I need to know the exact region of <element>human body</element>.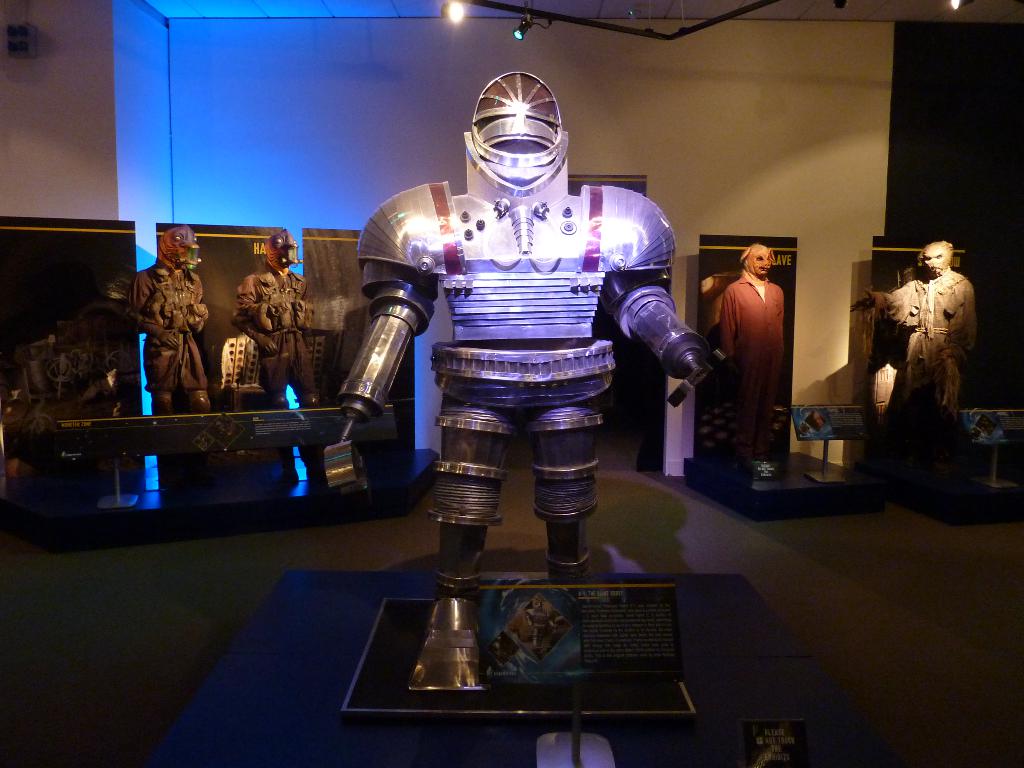
Region: [716, 232, 813, 490].
